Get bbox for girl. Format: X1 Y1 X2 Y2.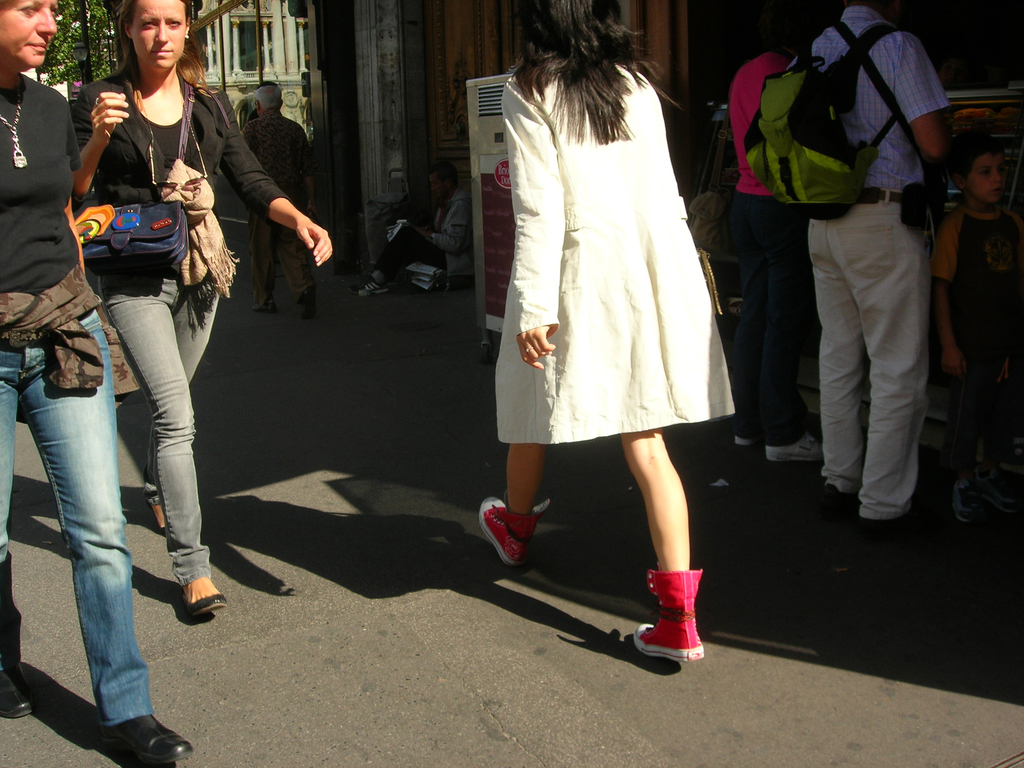
472 0 738 664.
